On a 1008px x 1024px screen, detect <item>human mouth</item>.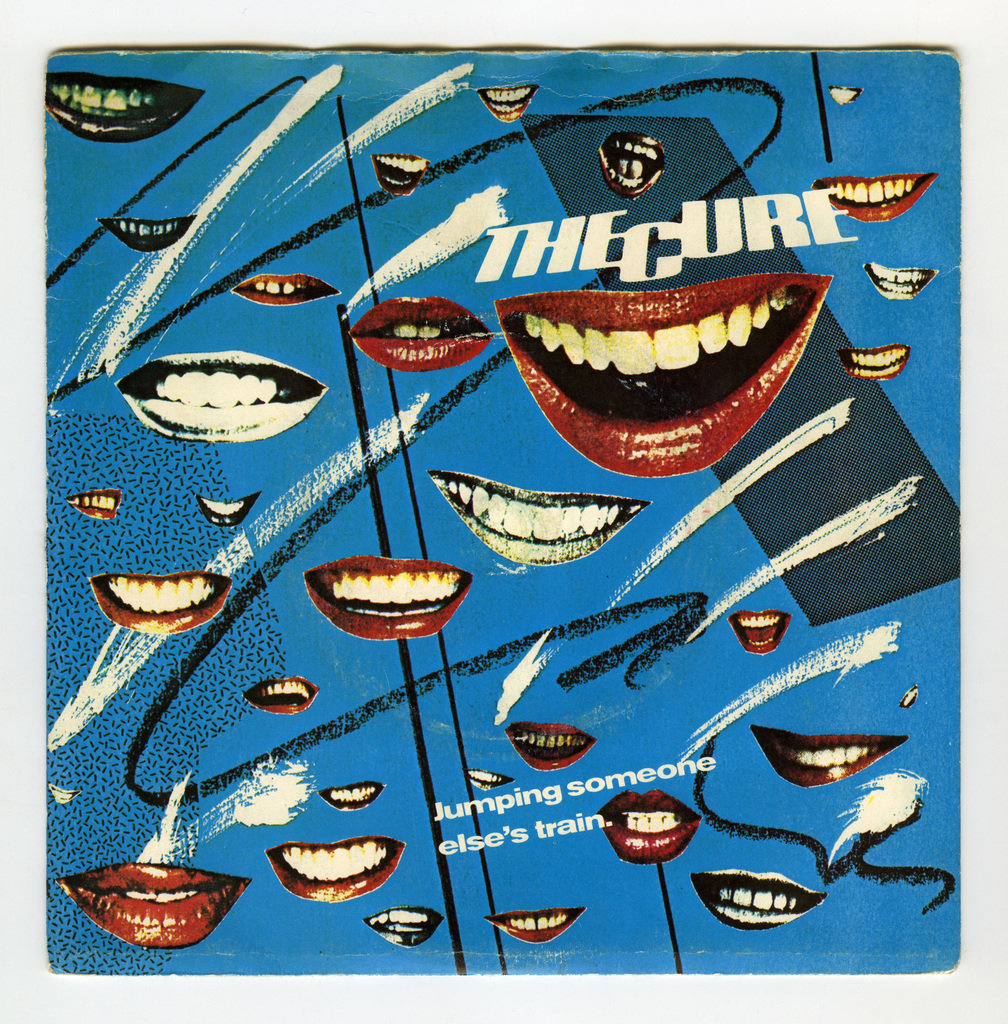
locate(271, 839, 399, 913).
